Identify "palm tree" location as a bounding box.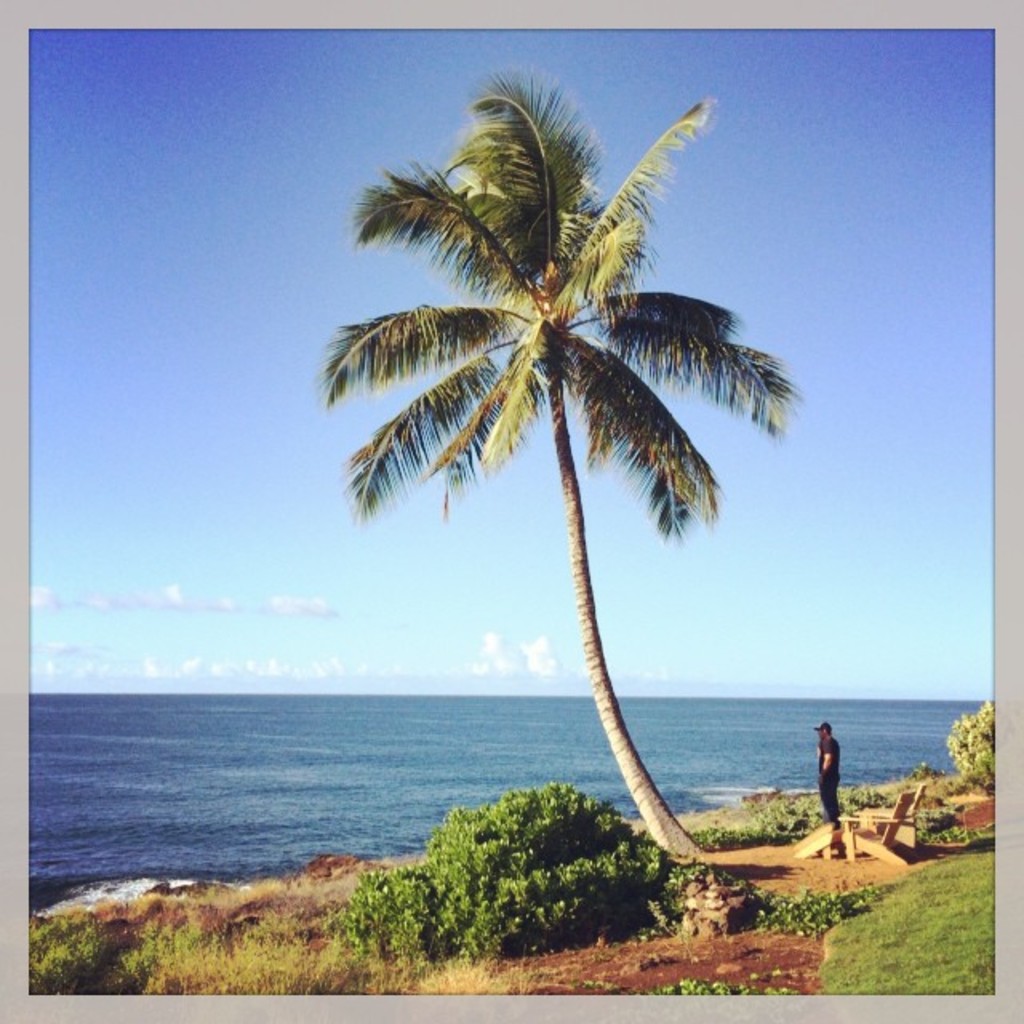
[left=362, top=99, right=765, bottom=930].
